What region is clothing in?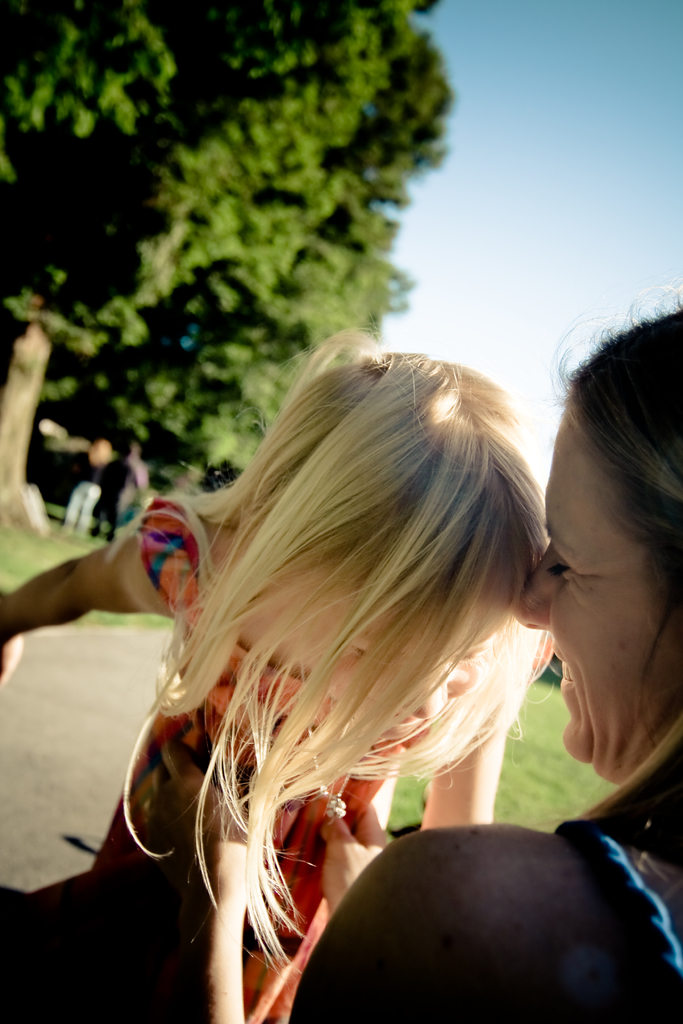
left=11, top=498, right=421, bottom=1023.
